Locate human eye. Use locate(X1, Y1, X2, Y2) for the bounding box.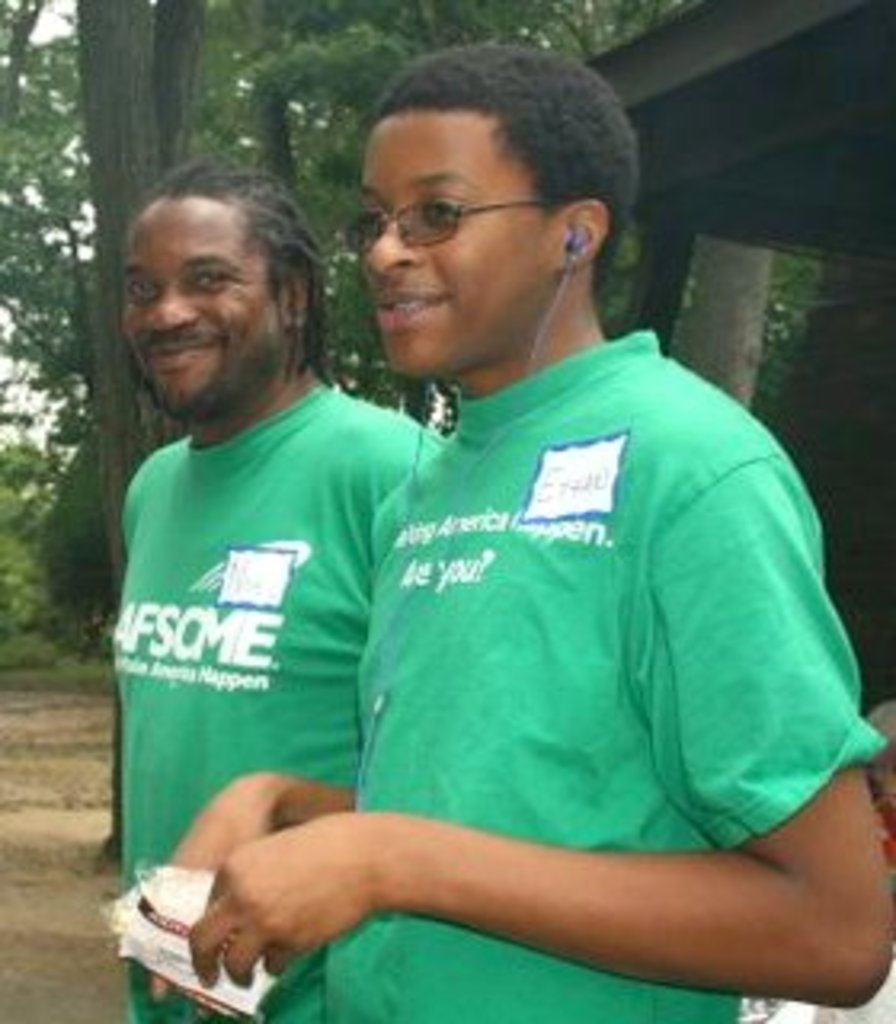
locate(419, 189, 467, 224).
